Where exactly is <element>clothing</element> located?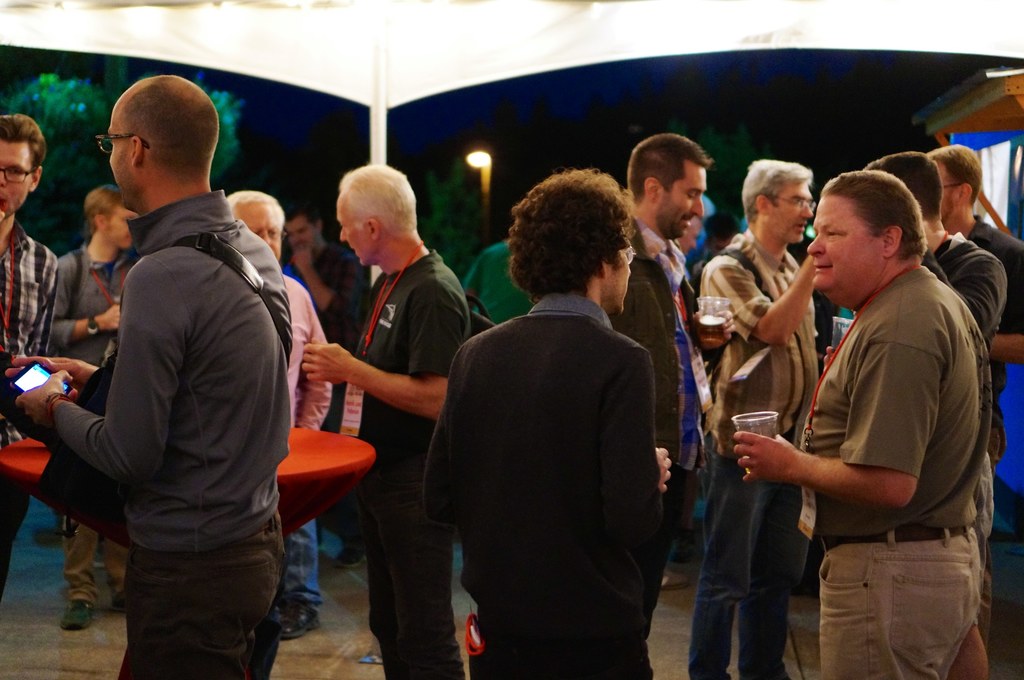
Its bounding box is {"x1": 706, "y1": 228, "x2": 838, "y2": 679}.
